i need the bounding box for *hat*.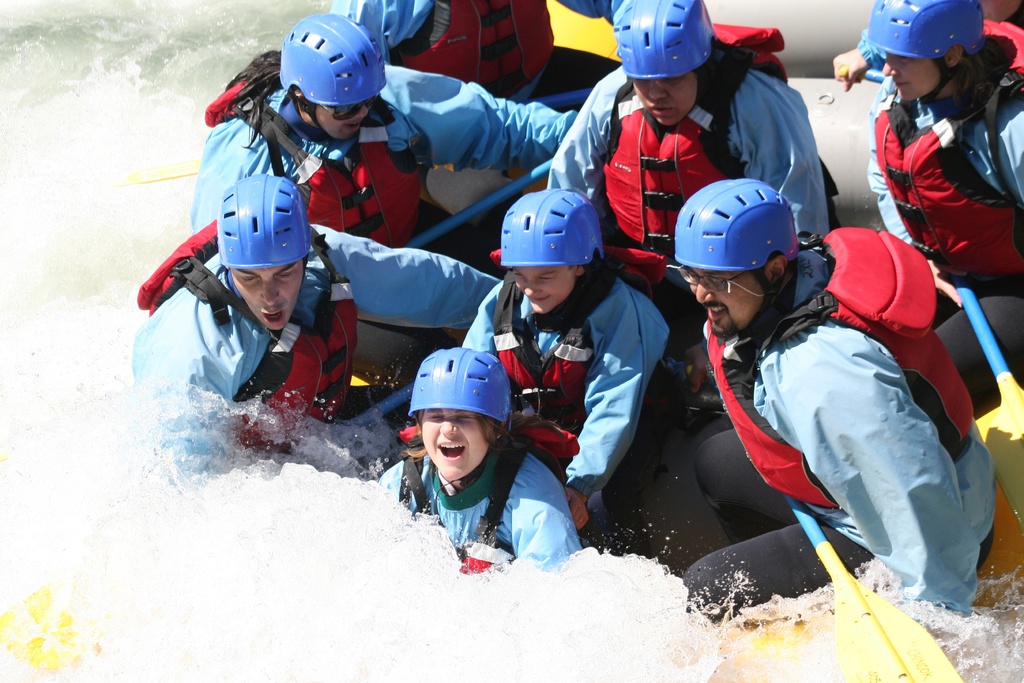
Here it is: region(214, 177, 317, 272).
